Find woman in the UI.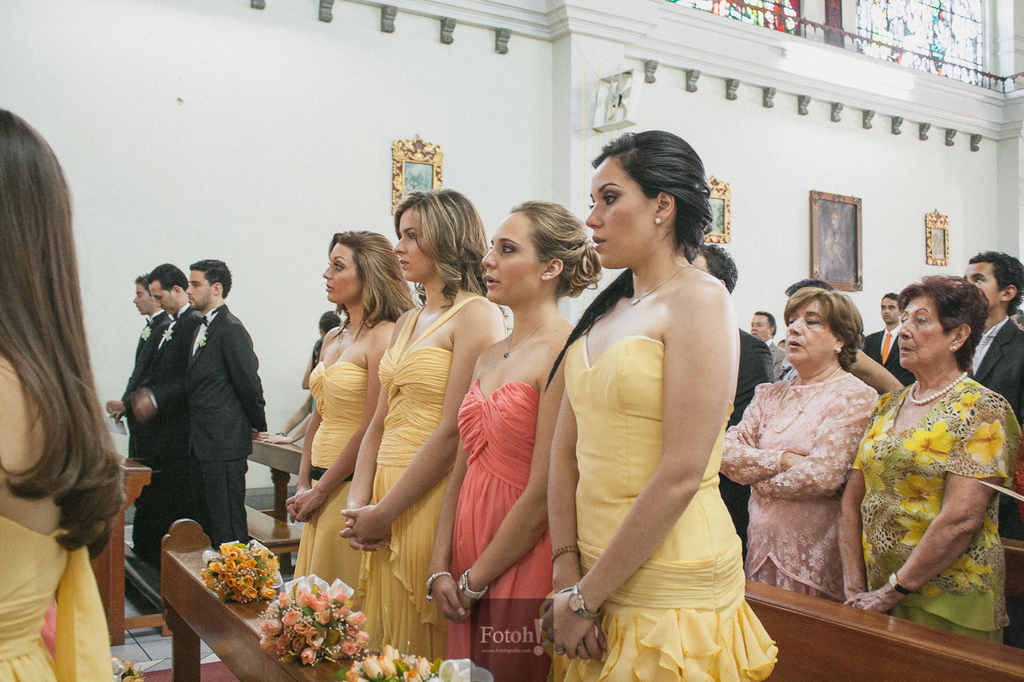
UI element at (left=723, top=289, right=880, bottom=602).
